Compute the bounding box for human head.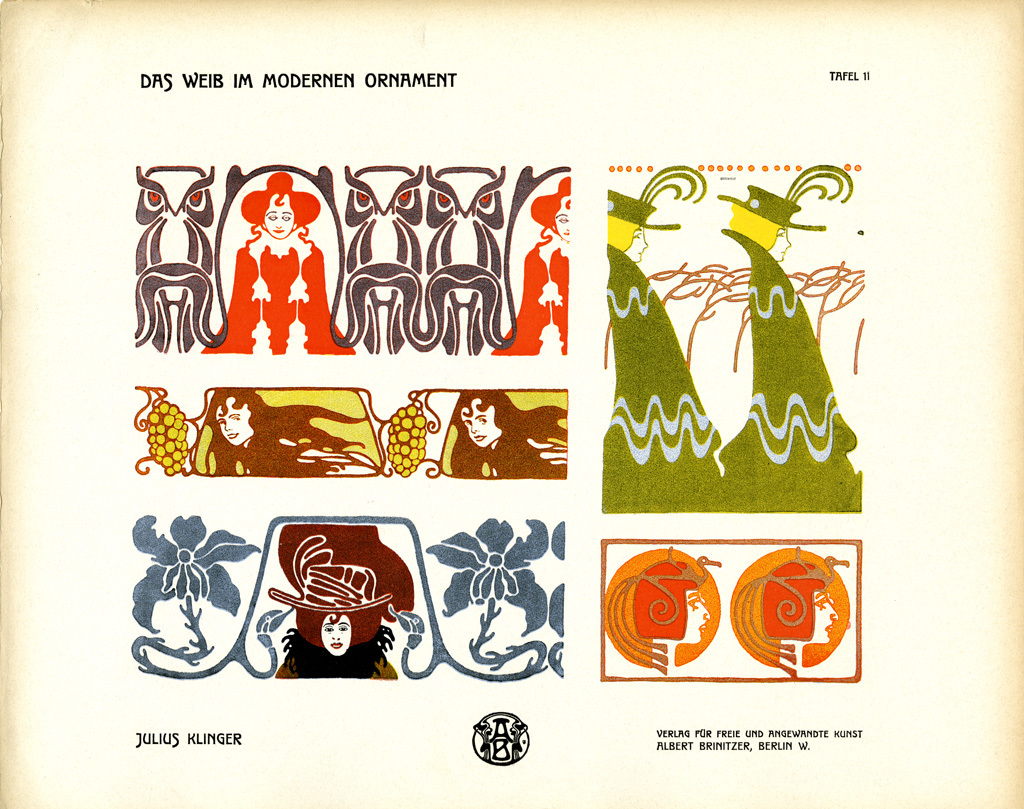
box=[260, 190, 298, 238].
